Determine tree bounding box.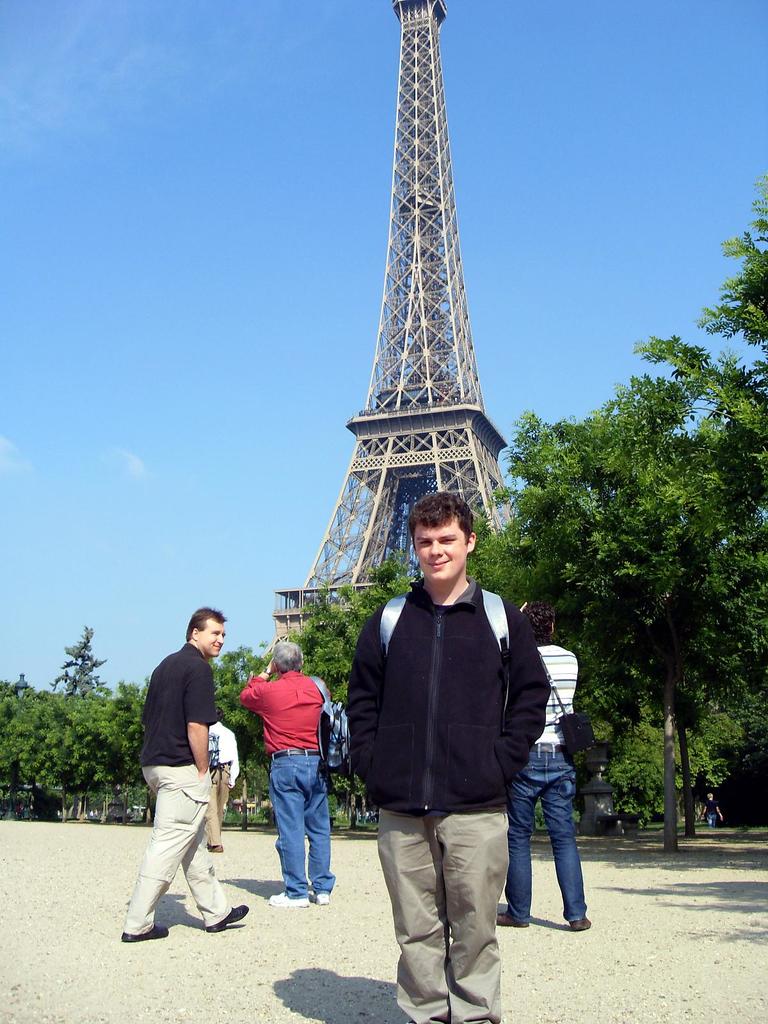
Determined: [left=107, top=697, right=156, bottom=824].
